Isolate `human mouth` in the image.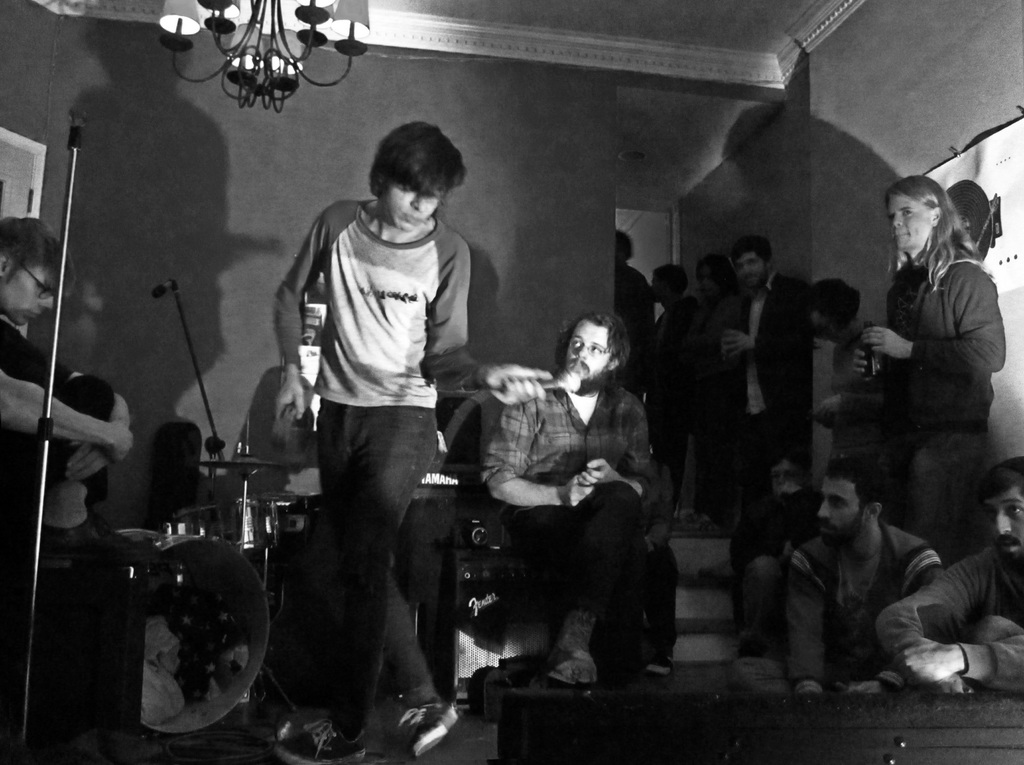
Isolated region: x1=1001 y1=535 x2=1022 y2=557.
